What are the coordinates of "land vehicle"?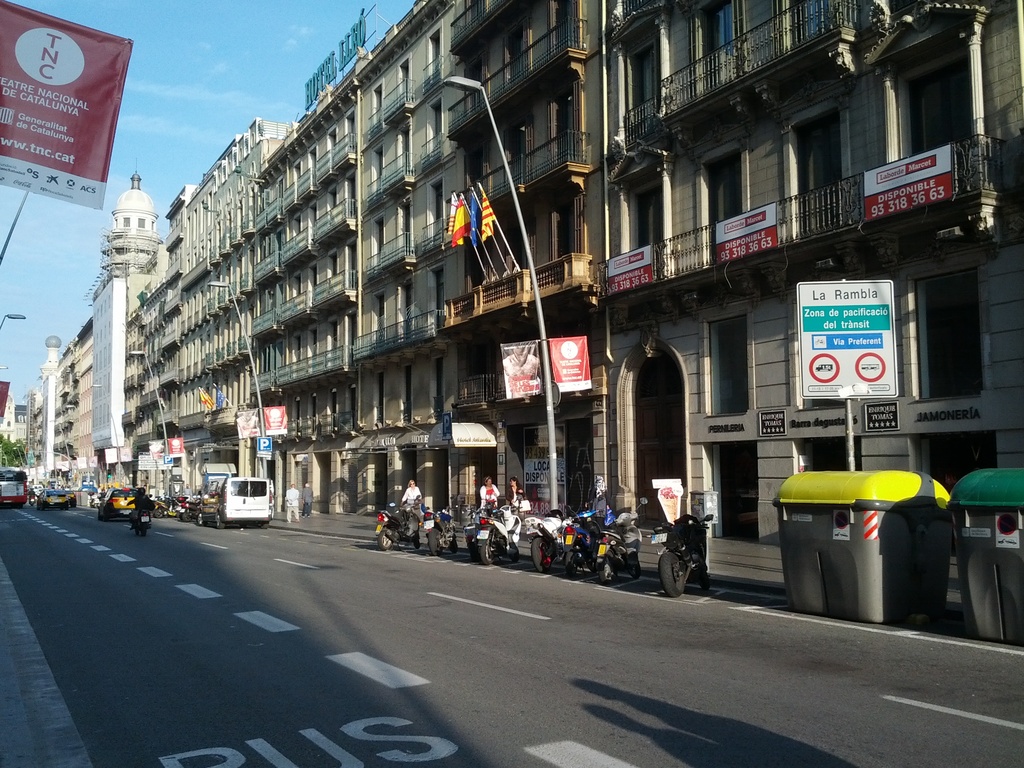
(x1=376, y1=493, x2=421, y2=551).
